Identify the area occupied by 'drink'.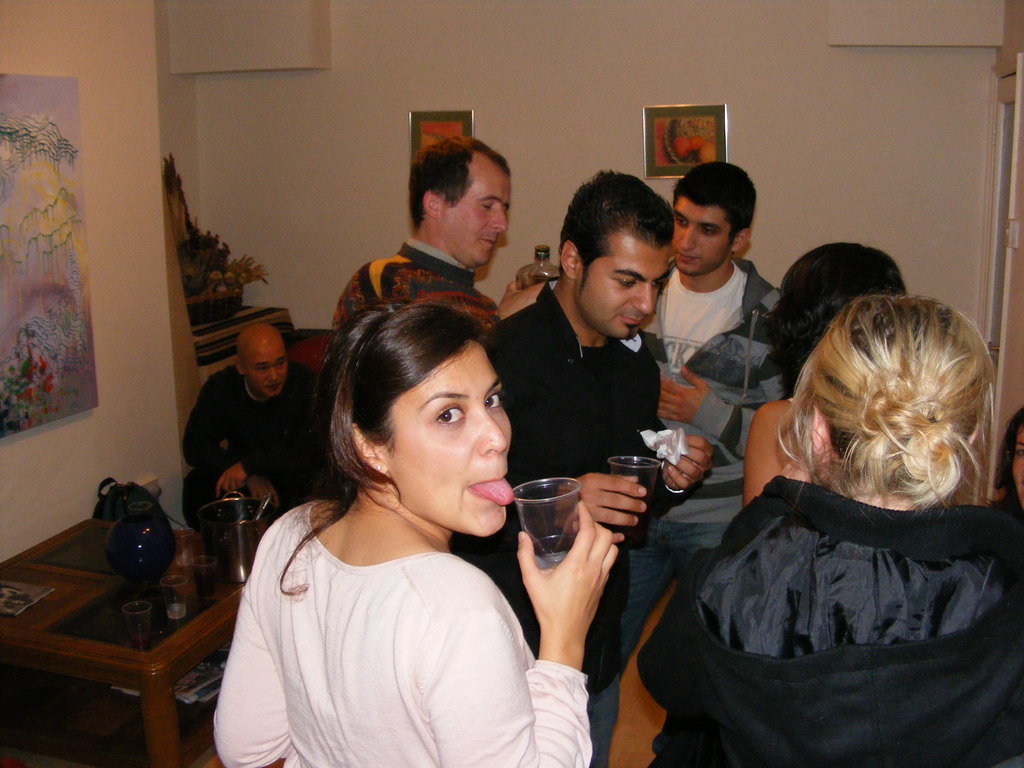
Area: 538/539/579/571.
